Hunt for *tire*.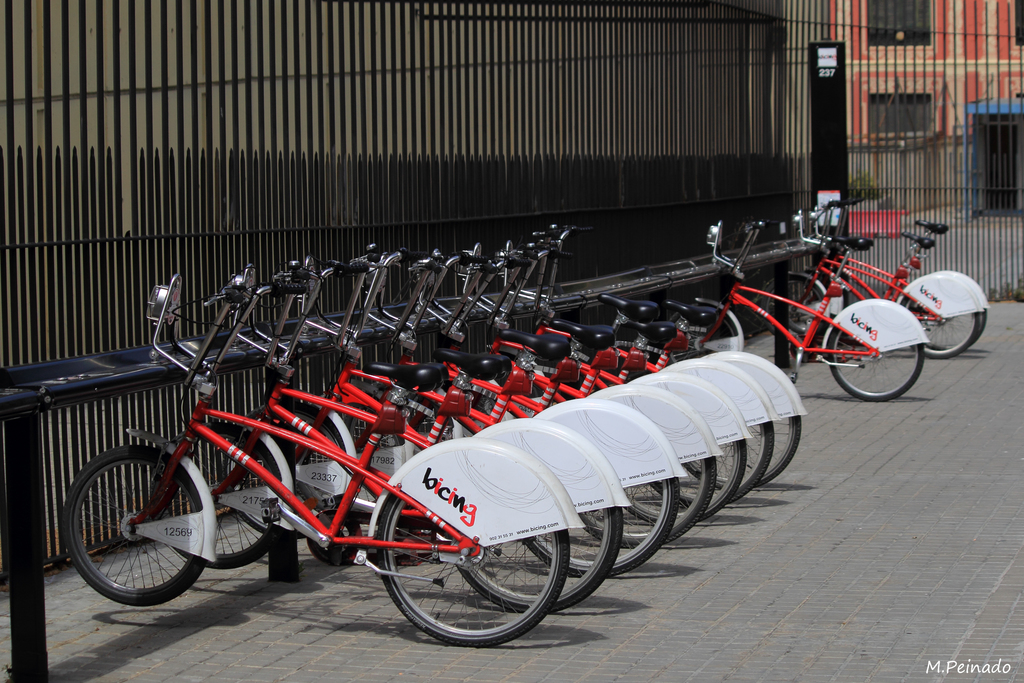
Hunted down at [908,308,987,350].
